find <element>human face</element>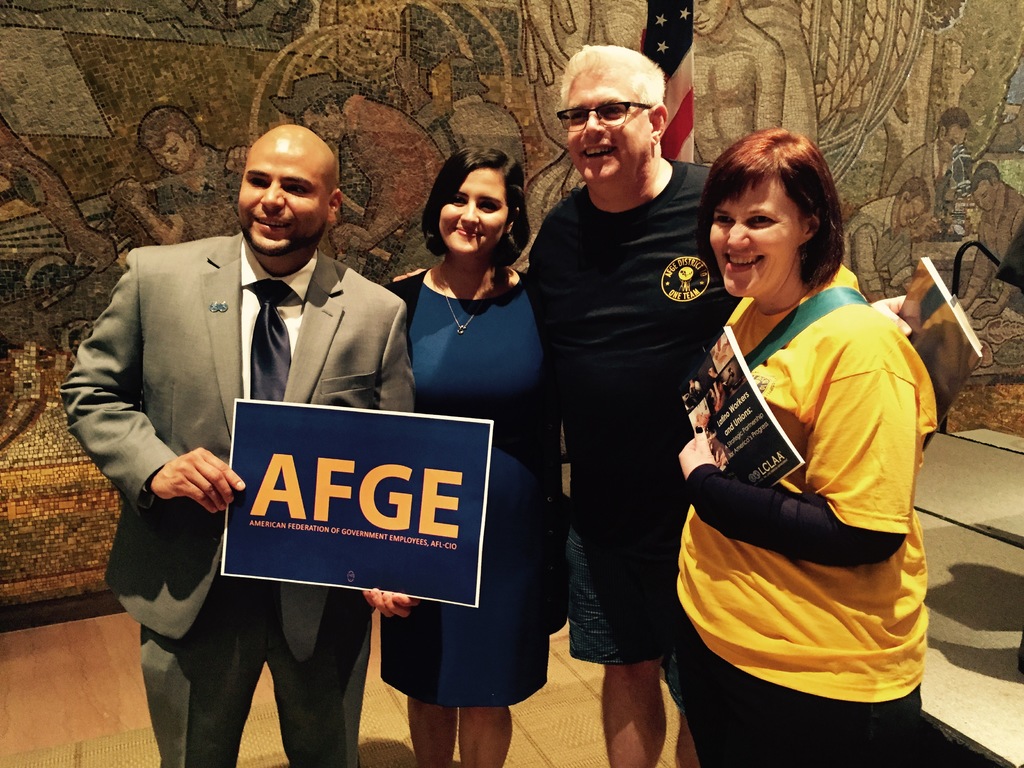
[972, 180, 1001, 212]
